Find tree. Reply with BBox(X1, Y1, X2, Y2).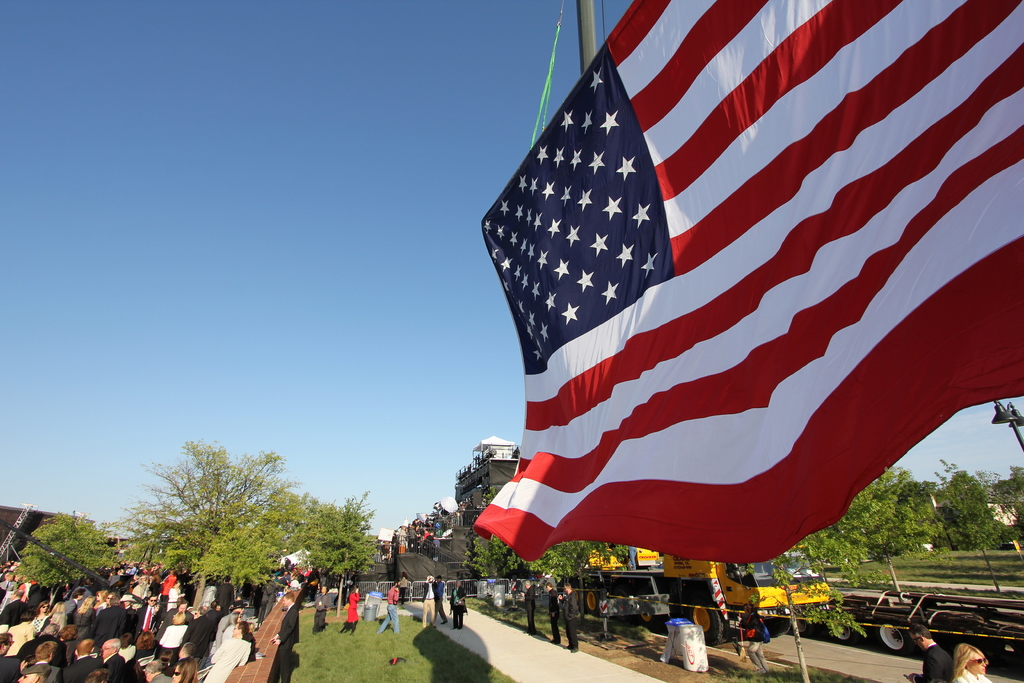
BBox(769, 554, 862, 679).
